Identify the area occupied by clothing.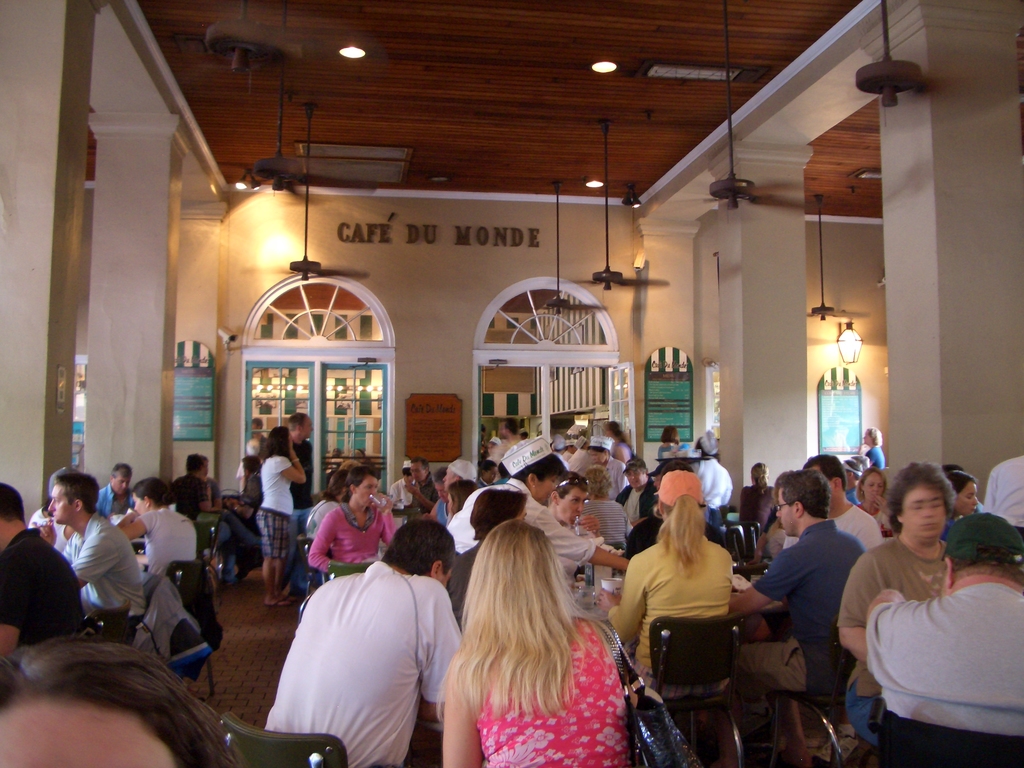
Area: x1=579, y1=502, x2=633, y2=536.
